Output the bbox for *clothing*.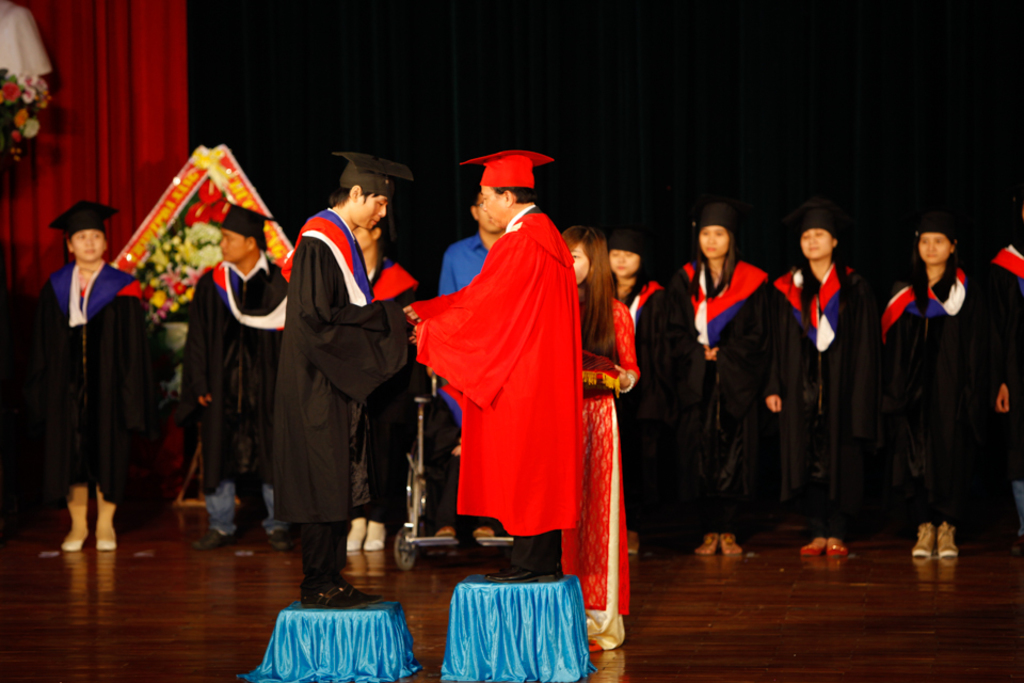
[x1=779, y1=256, x2=871, y2=524].
